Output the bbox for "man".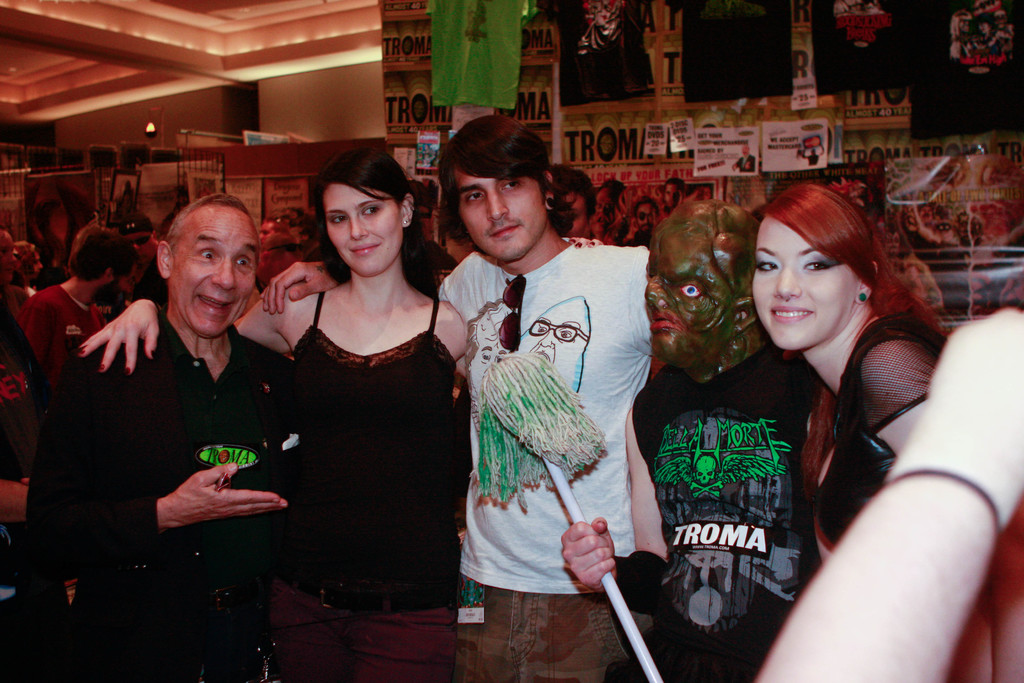
{"left": 101, "top": 209, "right": 152, "bottom": 314}.
